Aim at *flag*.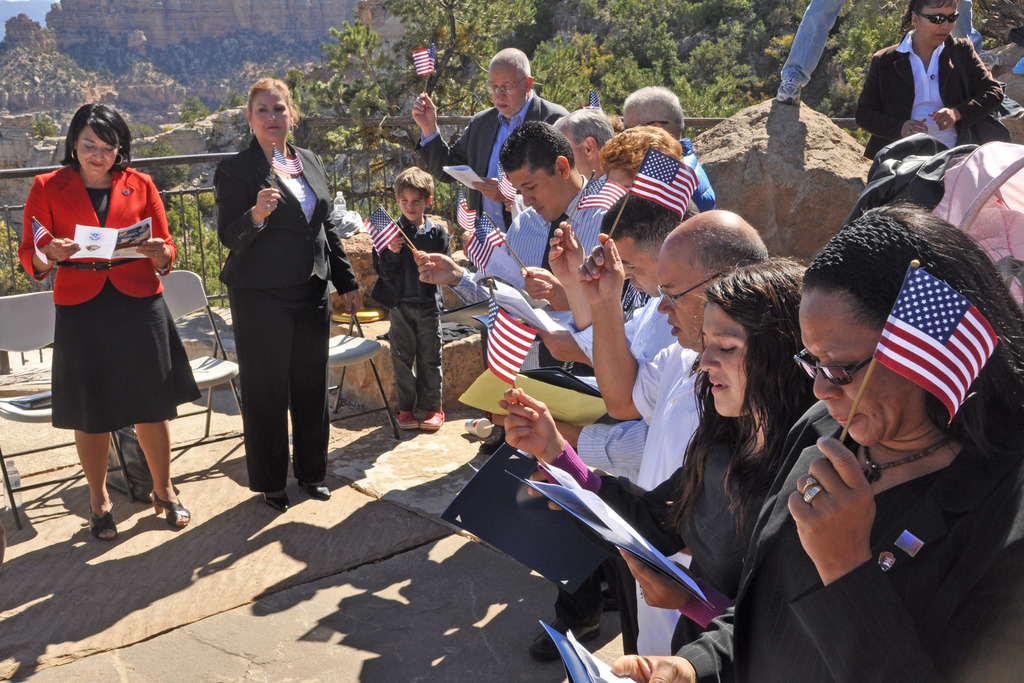
Aimed at pyautogui.locateOnScreen(584, 84, 605, 108).
